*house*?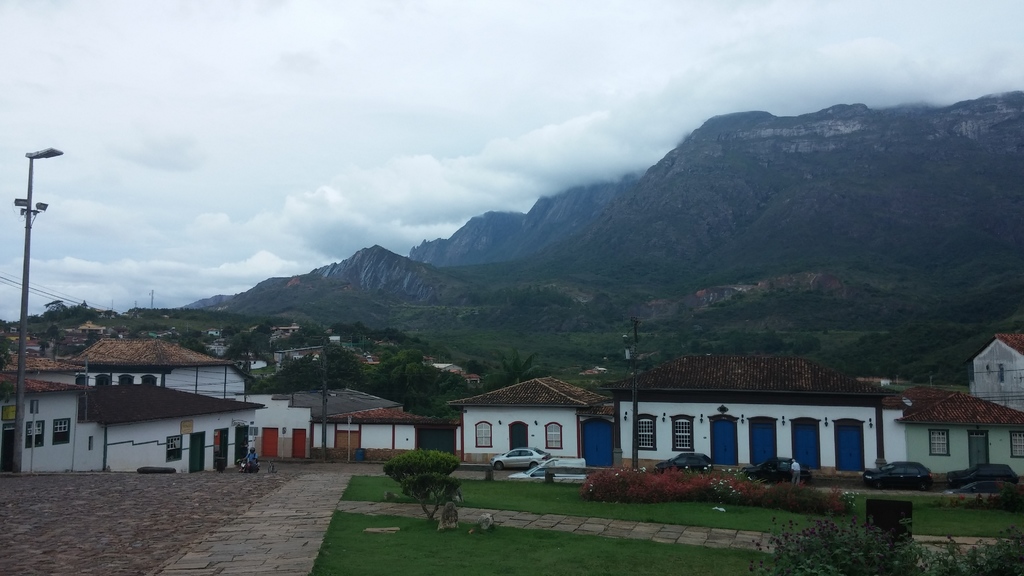
446 371 623 477
